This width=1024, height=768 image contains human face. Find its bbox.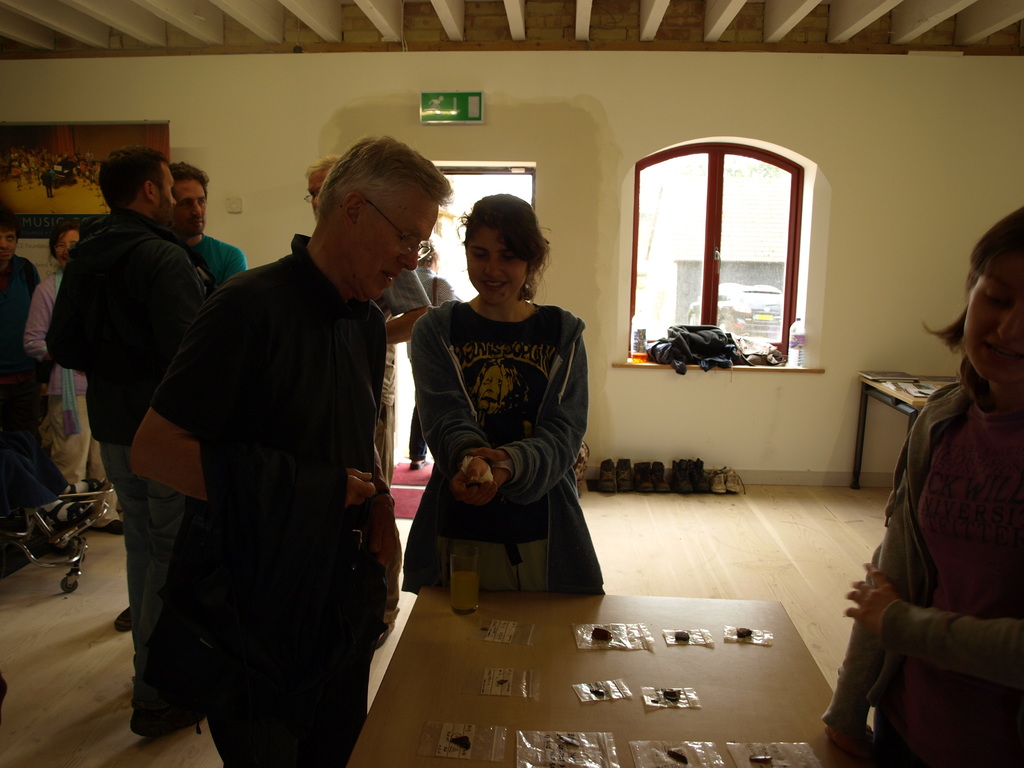
{"x1": 172, "y1": 179, "x2": 205, "y2": 234}.
